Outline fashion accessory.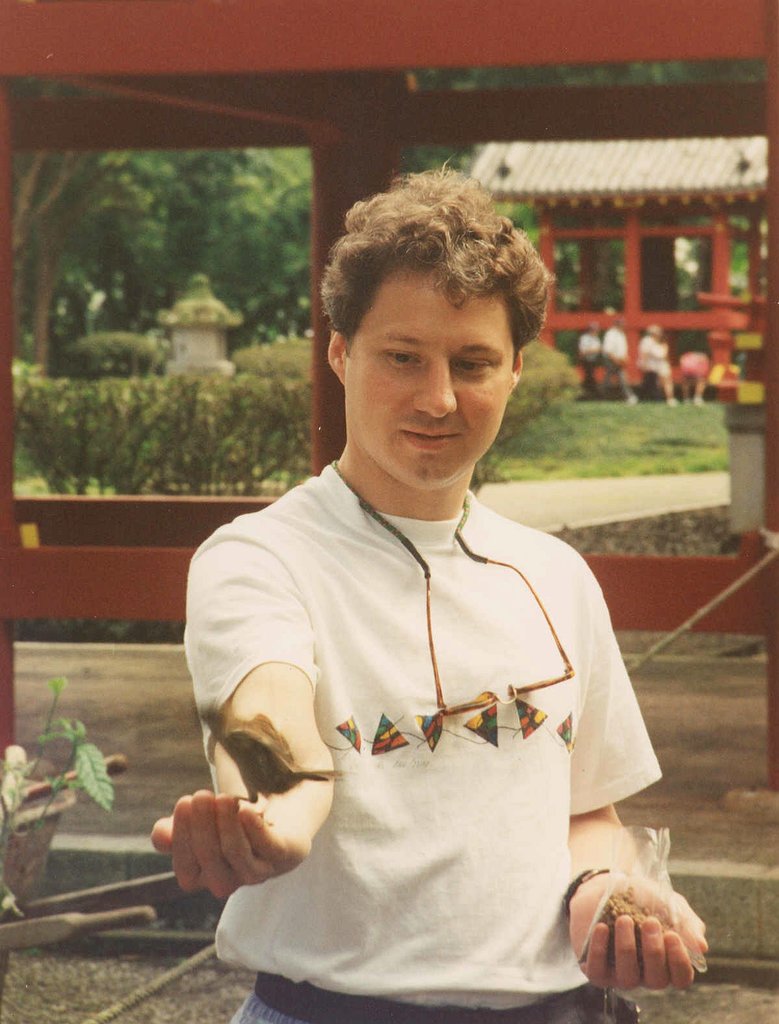
Outline: <region>248, 972, 636, 1023</region>.
